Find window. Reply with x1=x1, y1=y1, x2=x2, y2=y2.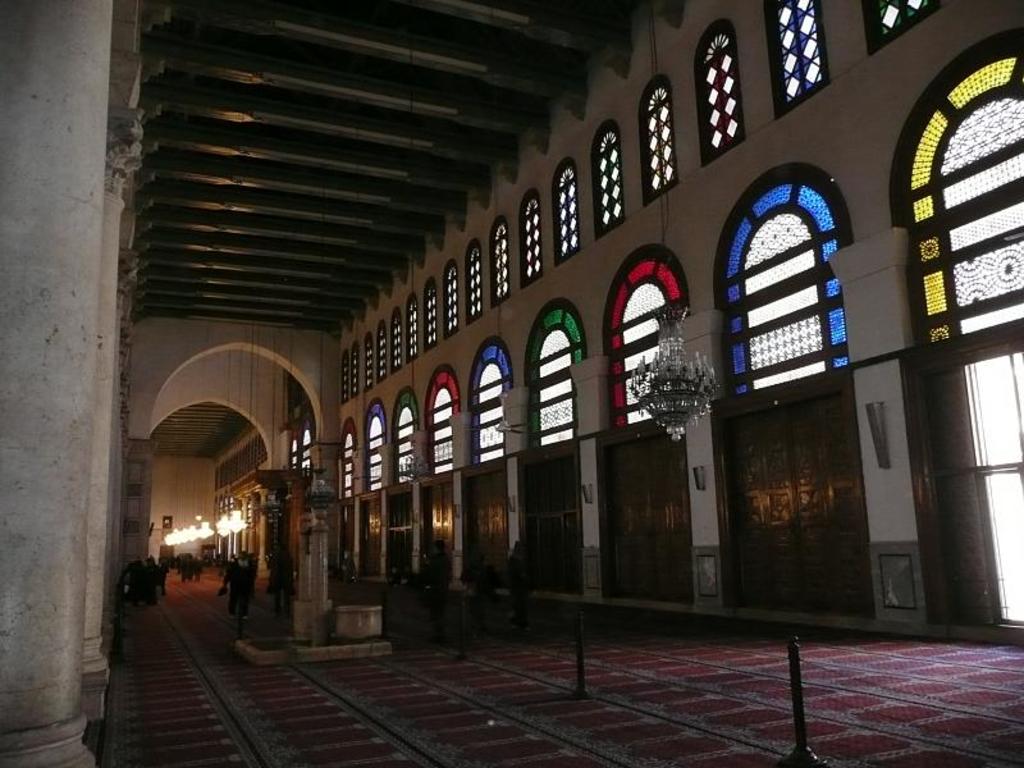
x1=424, y1=279, x2=442, y2=349.
